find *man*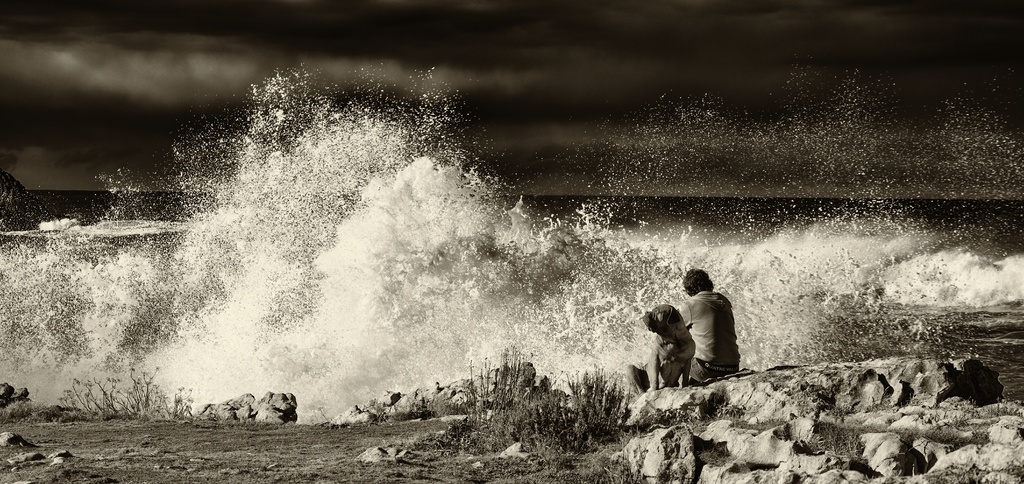
<box>673,268,739,386</box>
